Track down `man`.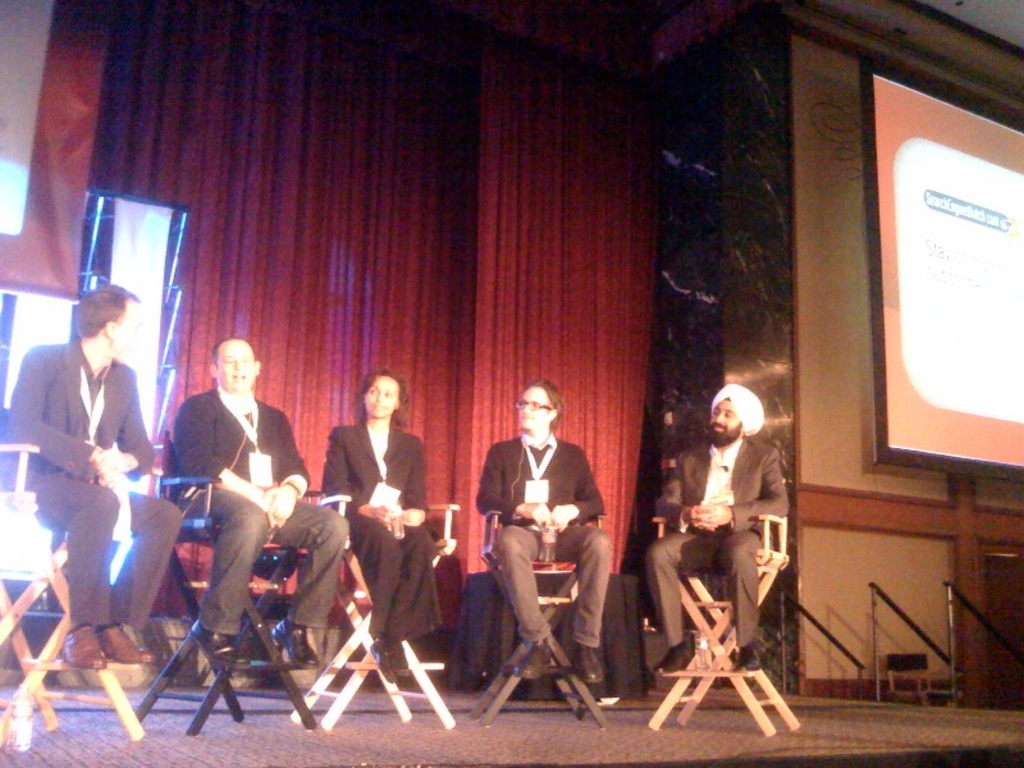
Tracked to [x1=177, y1=333, x2=348, y2=668].
